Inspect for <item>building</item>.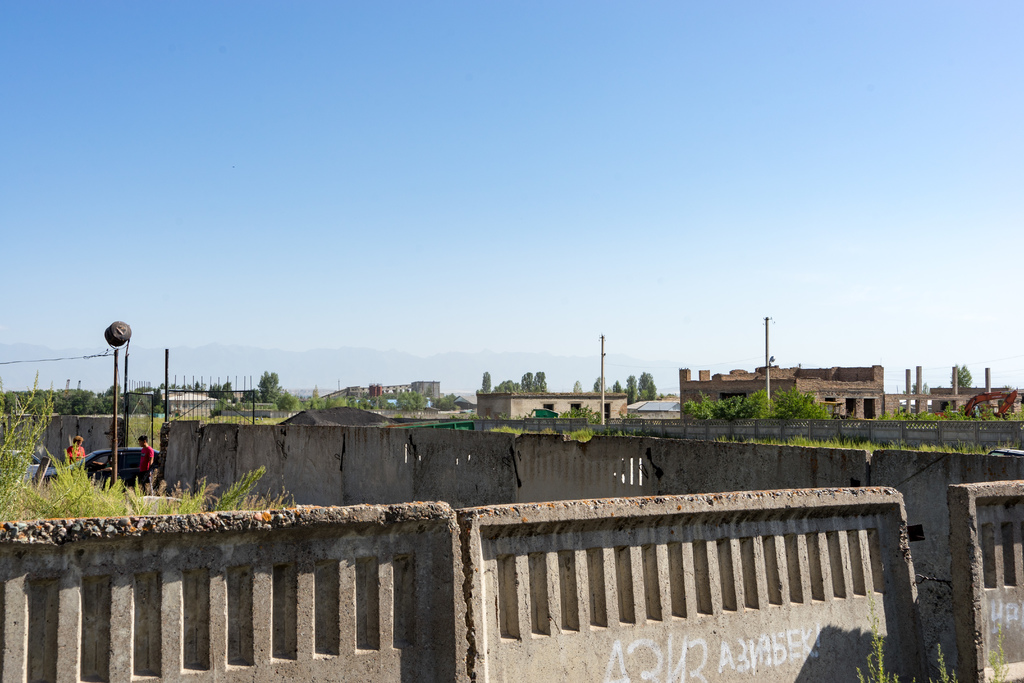
Inspection: 478, 389, 626, 422.
